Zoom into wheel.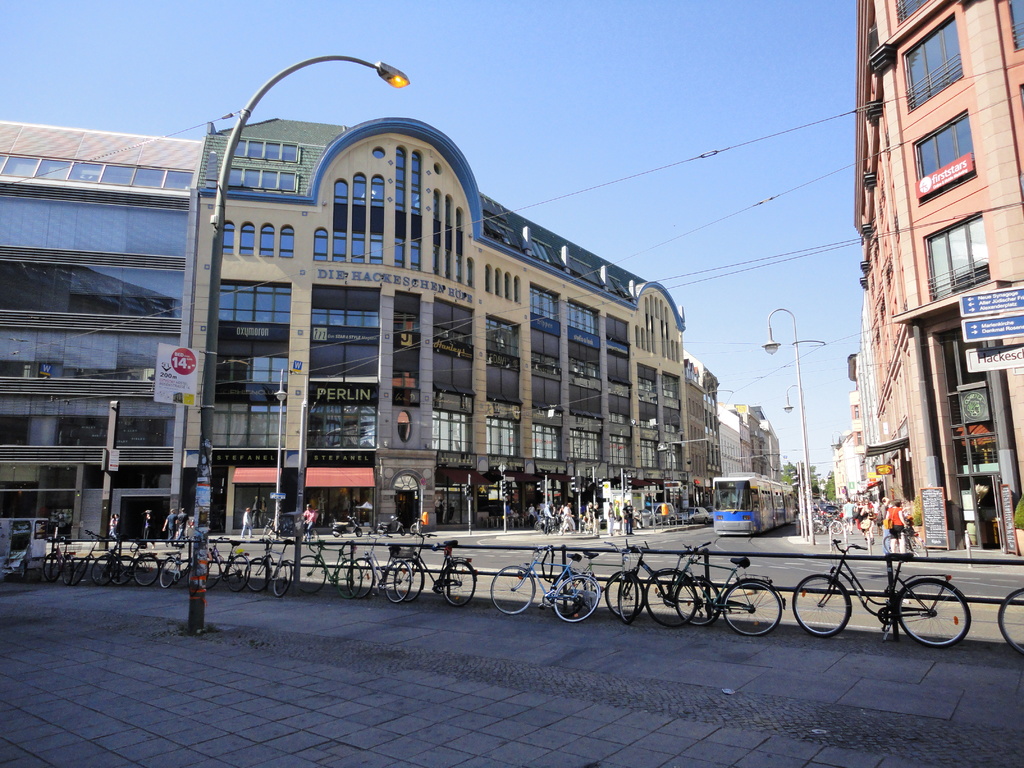
Zoom target: left=792, top=579, right=857, bottom=635.
